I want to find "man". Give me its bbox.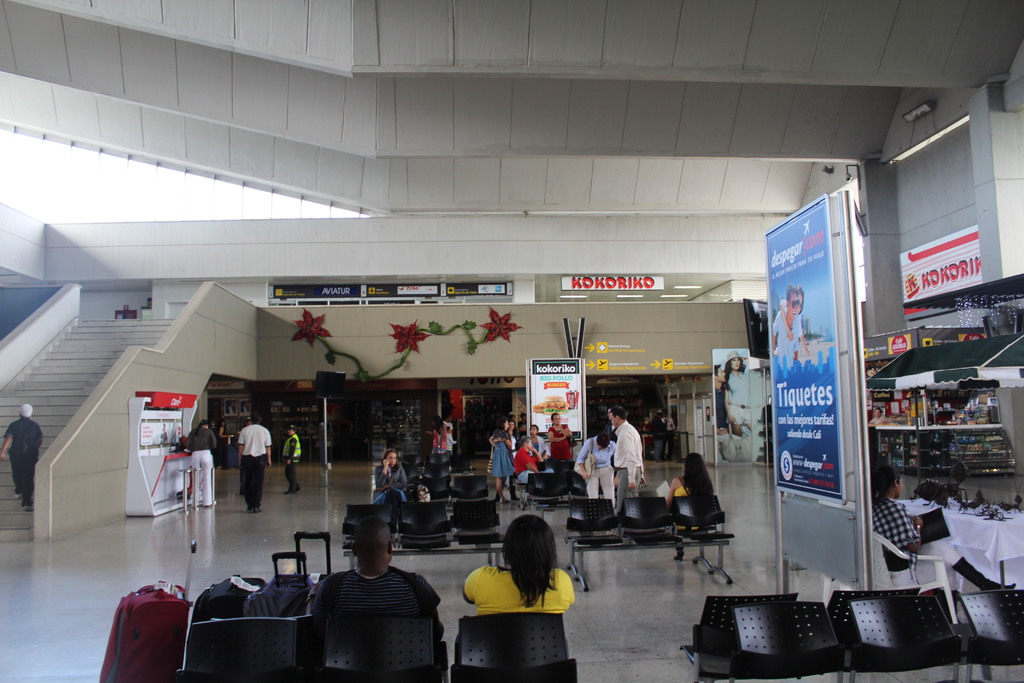
286,532,434,672.
